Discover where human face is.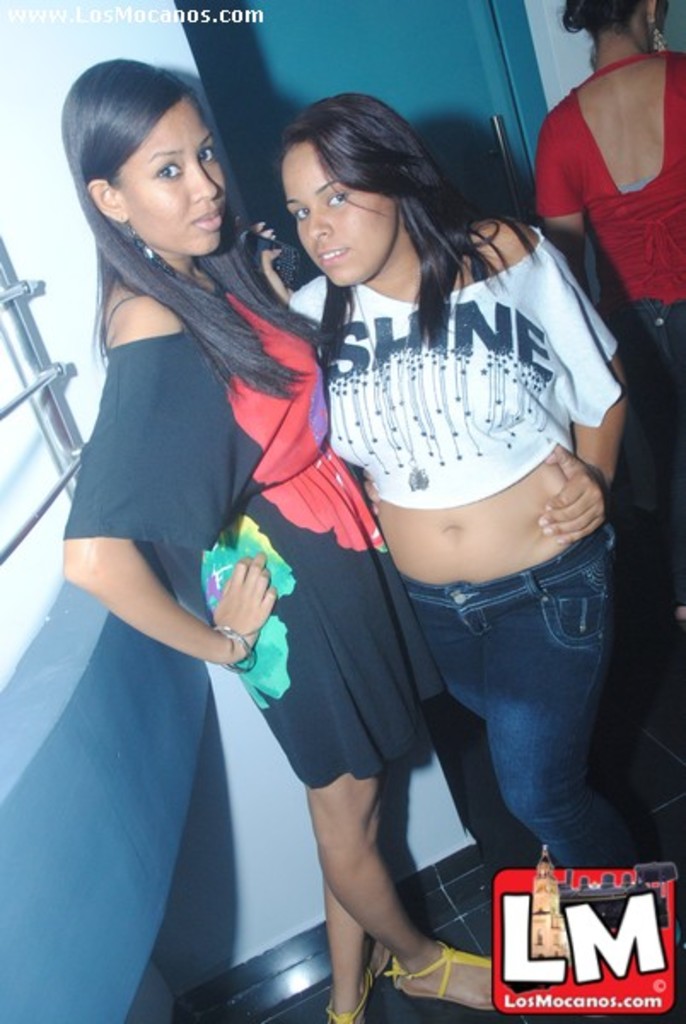
Discovered at crop(654, 0, 671, 31).
